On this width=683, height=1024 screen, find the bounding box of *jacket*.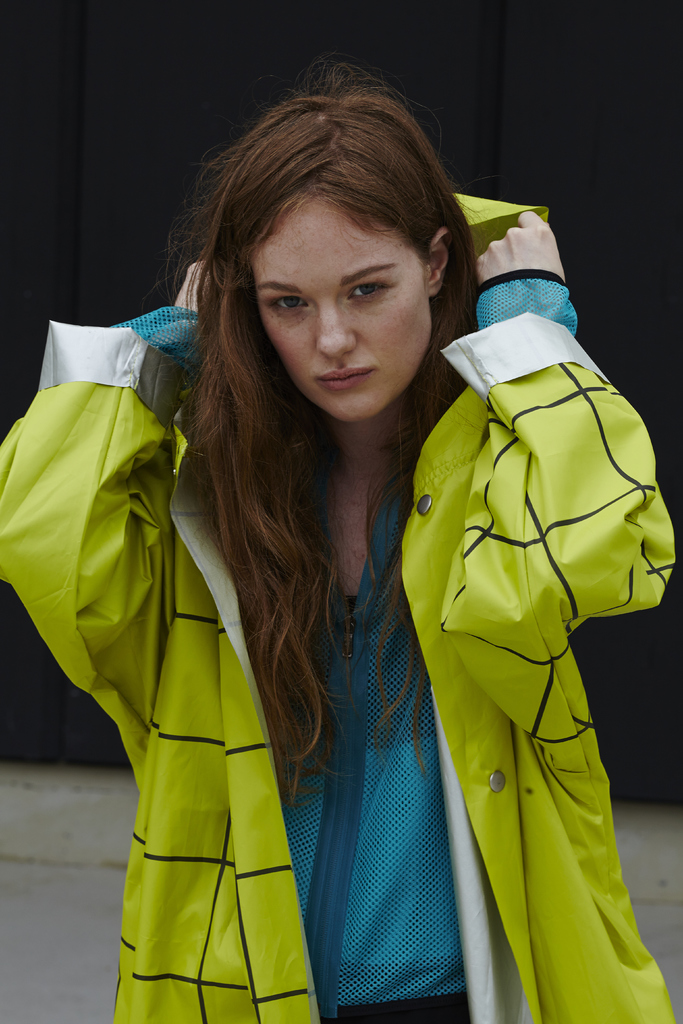
Bounding box: [x1=0, y1=189, x2=682, y2=1023].
